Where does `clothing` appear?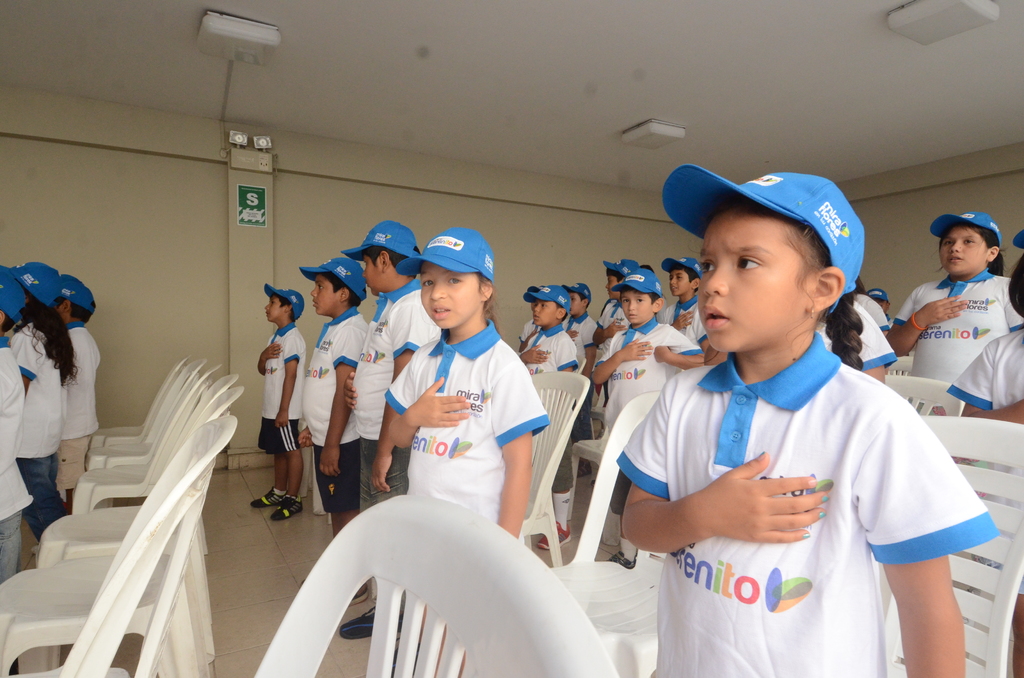
Appears at bbox(395, 332, 548, 517).
